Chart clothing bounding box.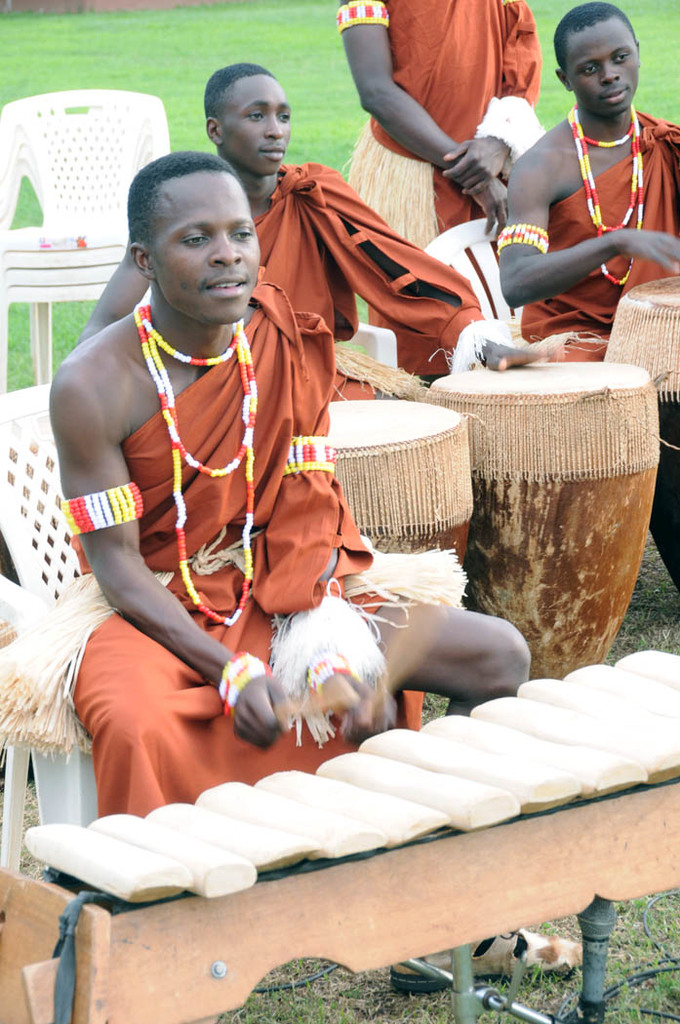
Charted: x1=56 y1=218 x2=316 y2=809.
